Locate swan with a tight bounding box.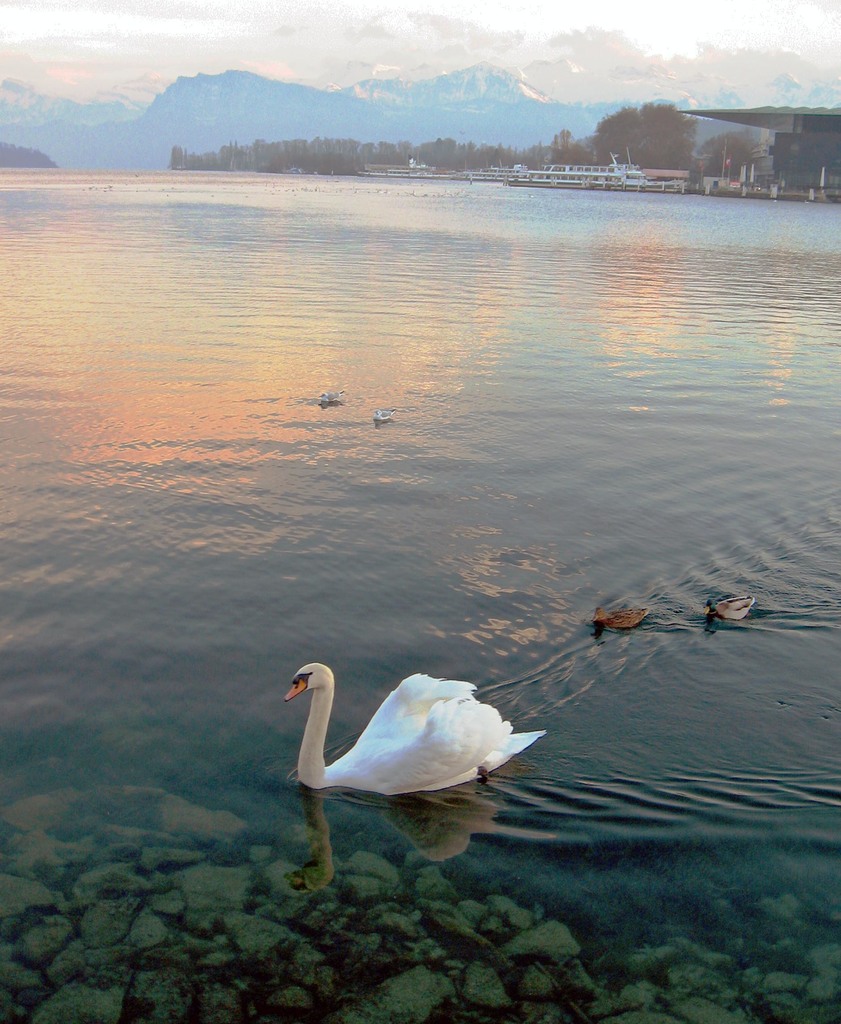
l=282, t=661, r=547, b=797.
